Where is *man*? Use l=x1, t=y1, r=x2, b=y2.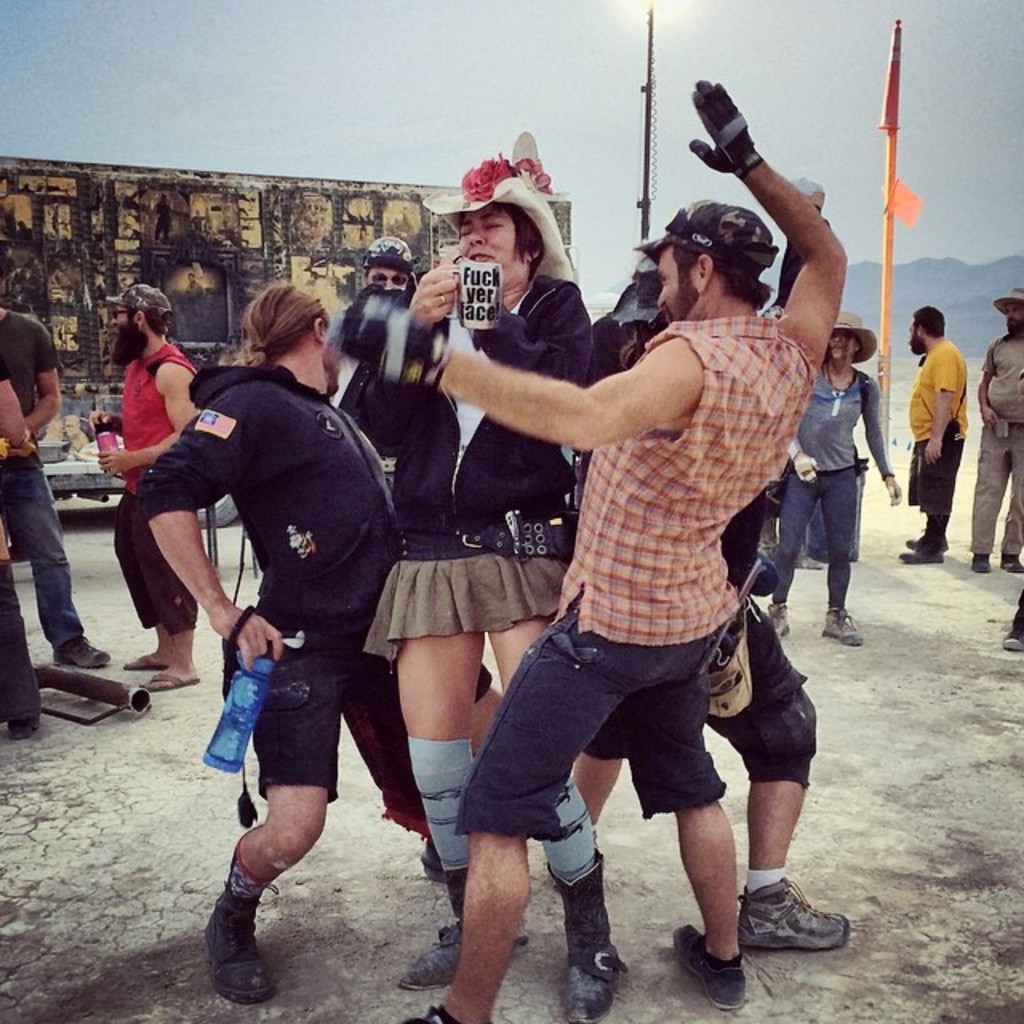
l=0, t=298, r=110, b=672.
